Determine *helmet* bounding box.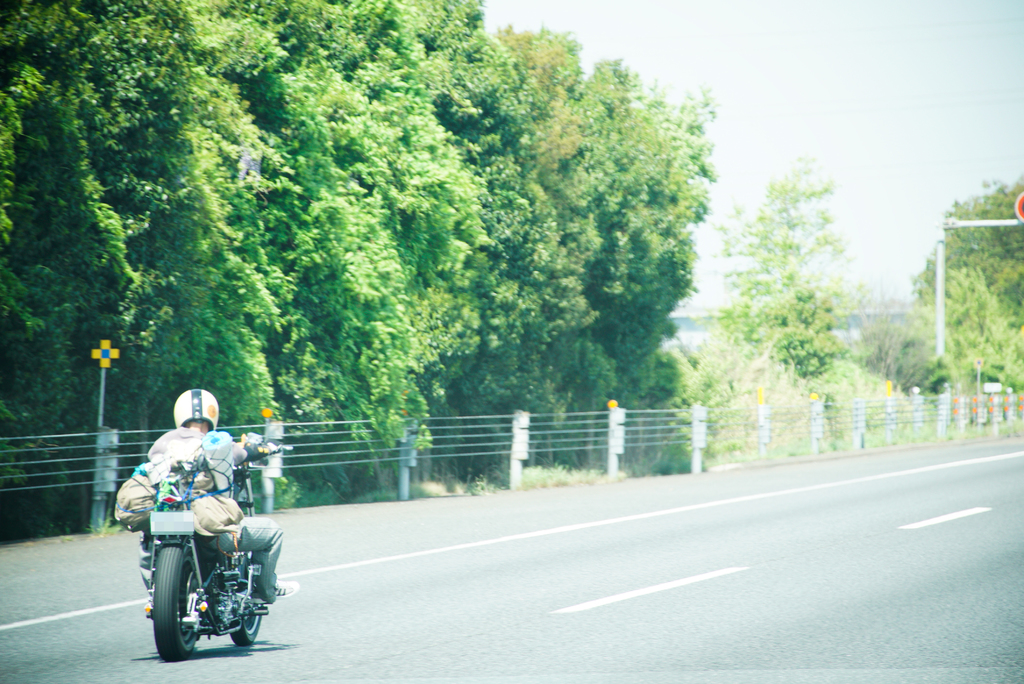
Determined: crop(174, 391, 218, 435).
